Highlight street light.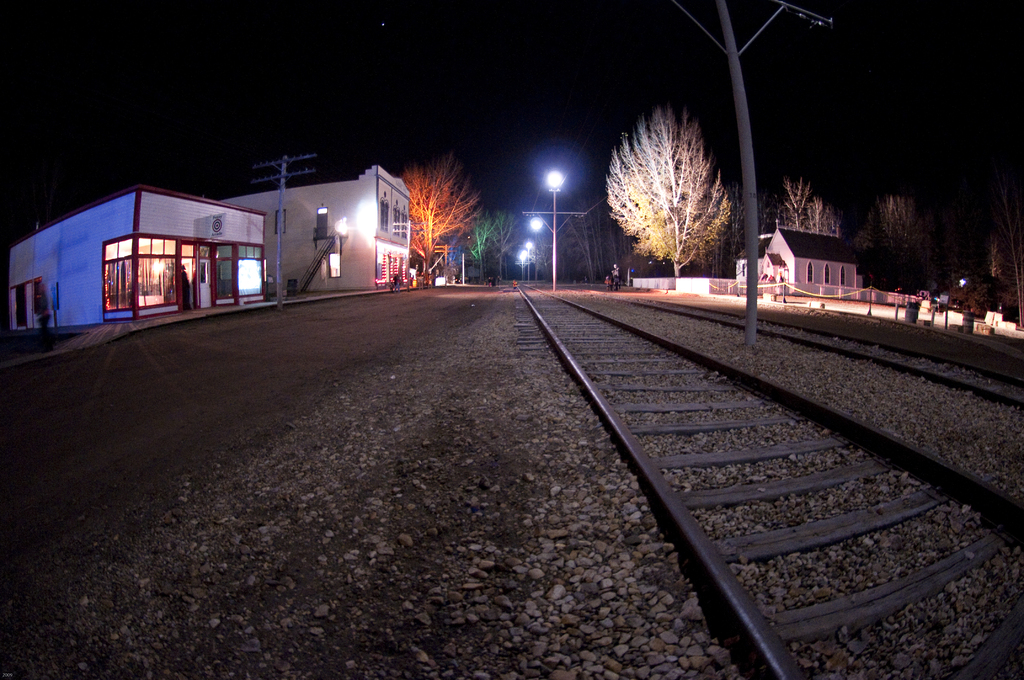
Highlighted region: locate(521, 209, 558, 239).
